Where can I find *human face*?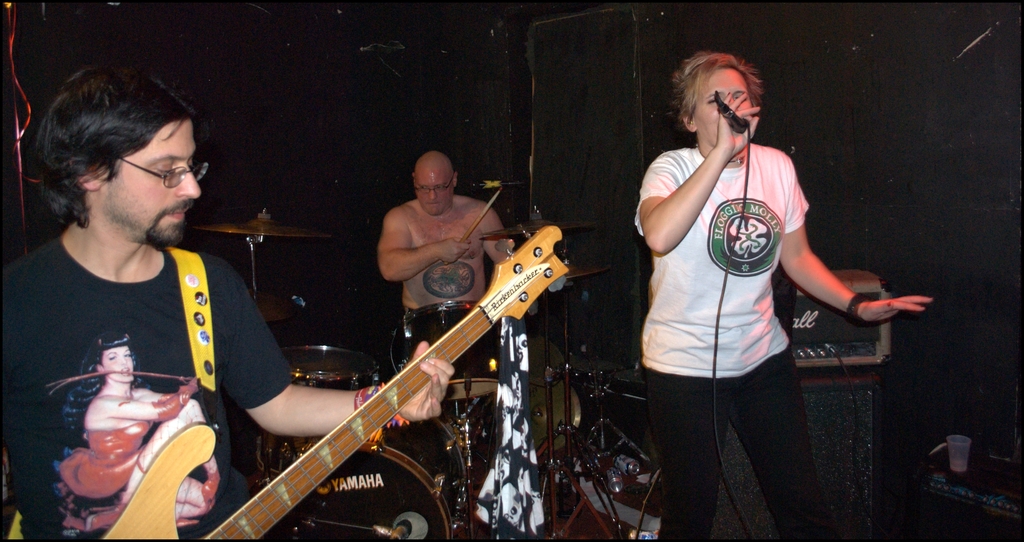
You can find it at {"x1": 102, "y1": 120, "x2": 200, "y2": 249}.
